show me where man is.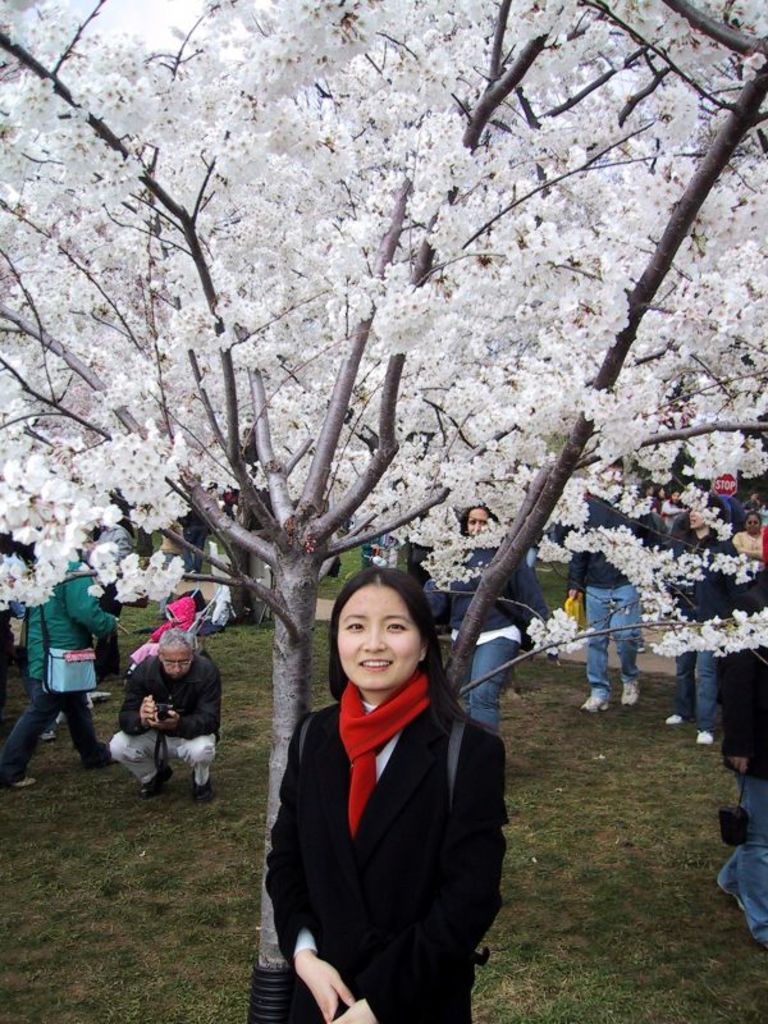
man is at x1=692, y1=529, x2=767, y2=956.
